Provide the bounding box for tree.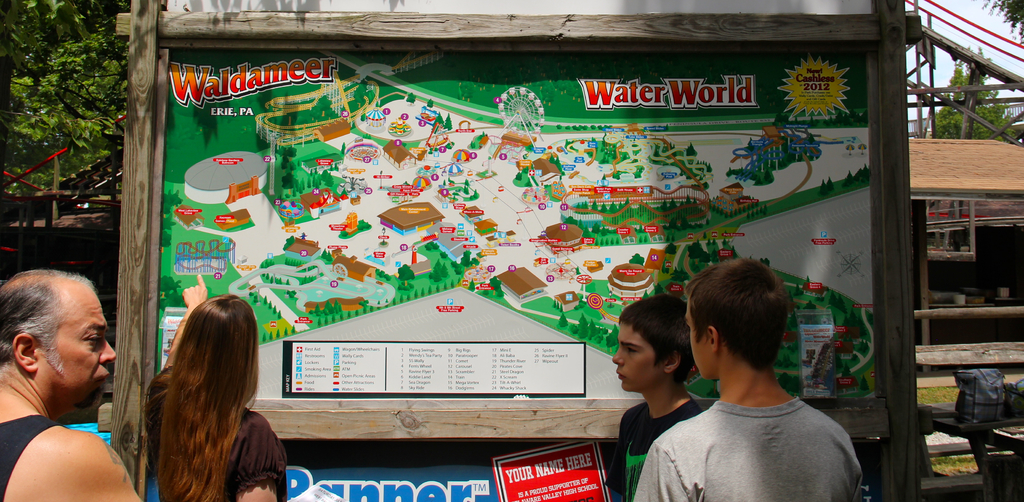
detection(842, 308, 866, 340).
